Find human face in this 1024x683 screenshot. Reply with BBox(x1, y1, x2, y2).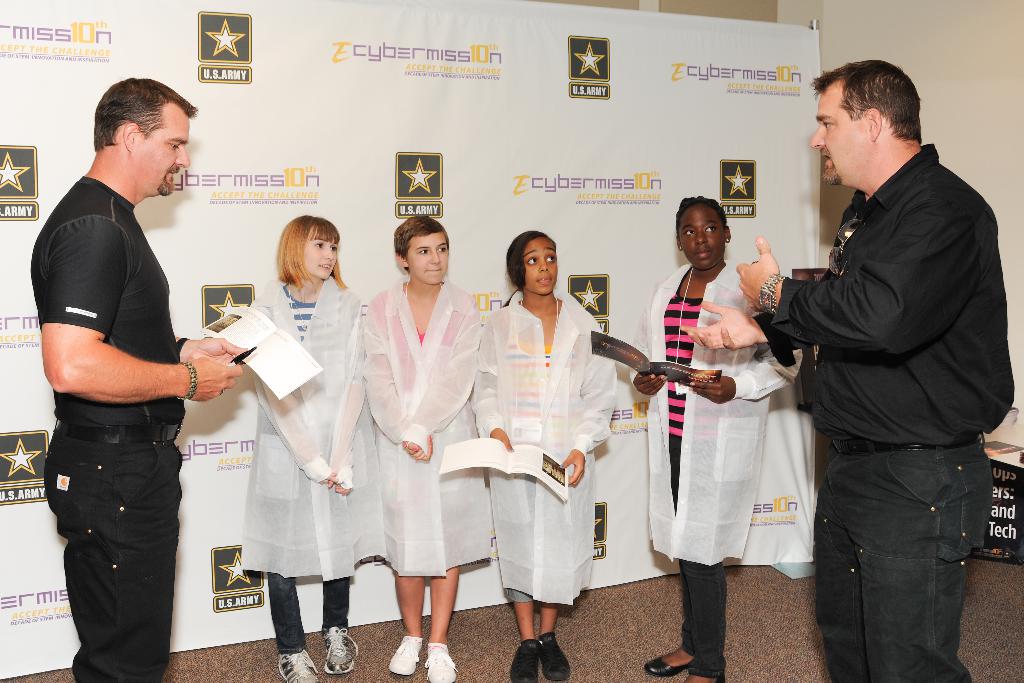
BBox(143, 110, 191, 195).
